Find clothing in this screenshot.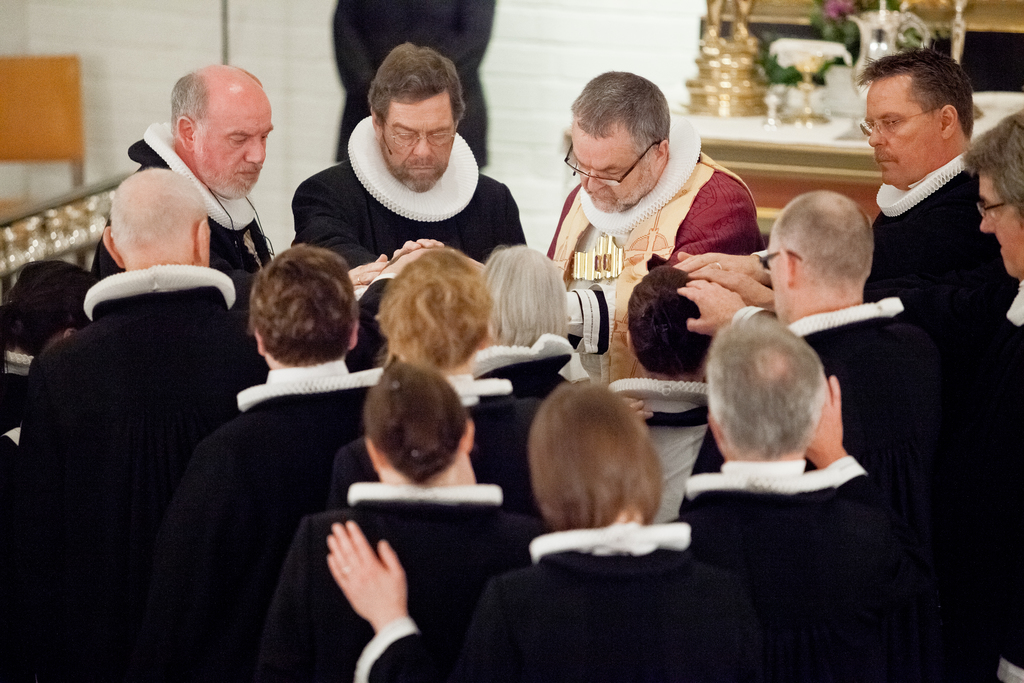
The bounding box for clothing is 964/284/1023/682.
